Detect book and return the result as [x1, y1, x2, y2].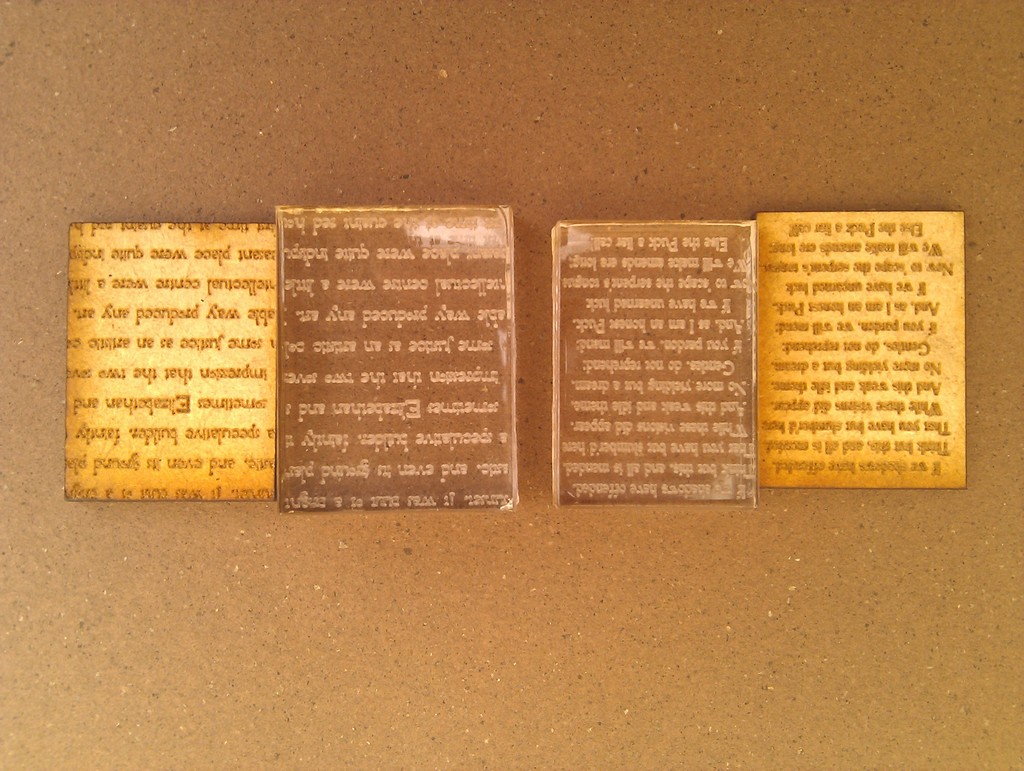
[752, 205, 966, 493].
